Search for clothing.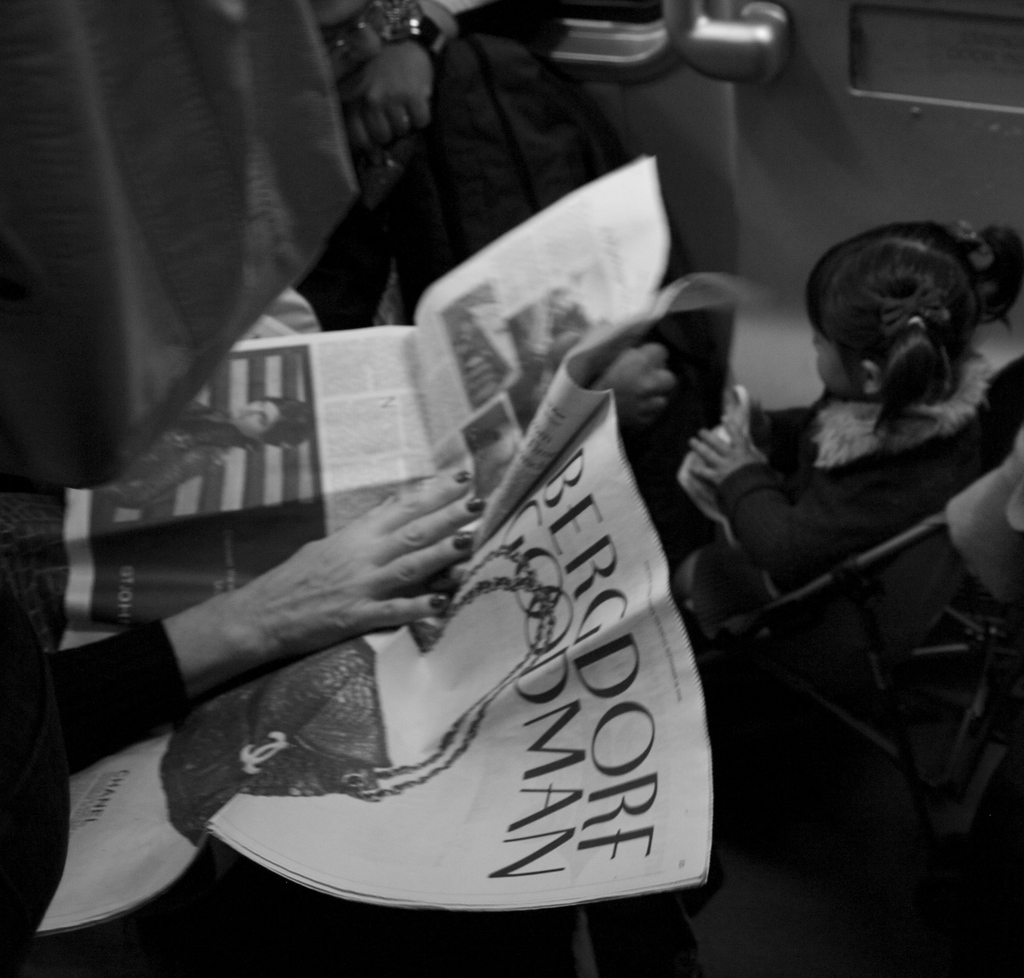
Found at 310 8 601 337.
